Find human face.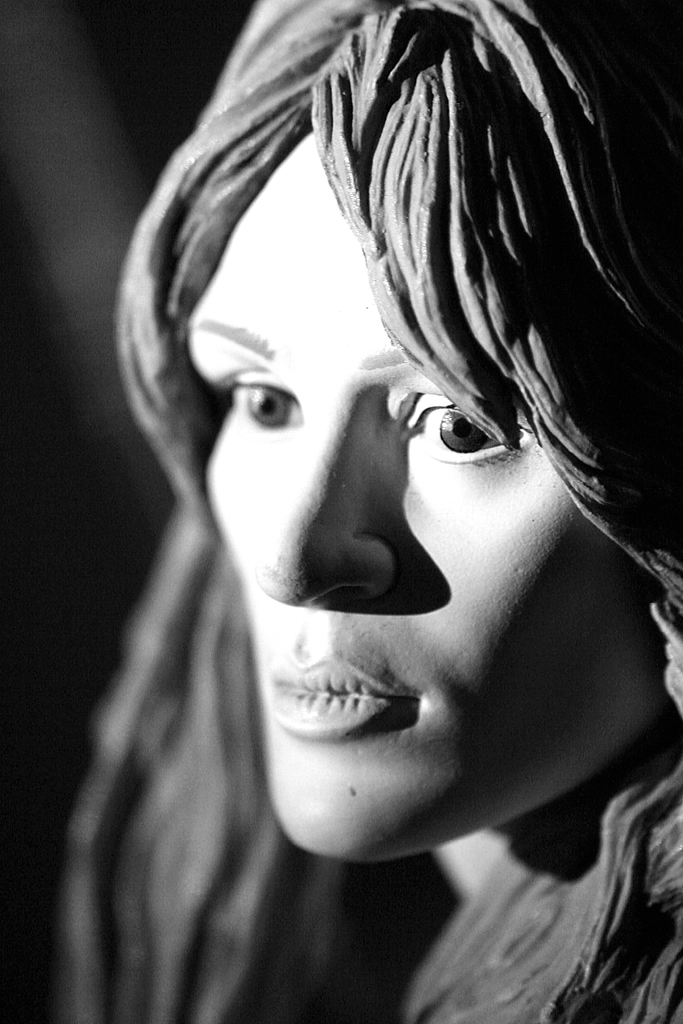
box(175, 129, 673, 861).
